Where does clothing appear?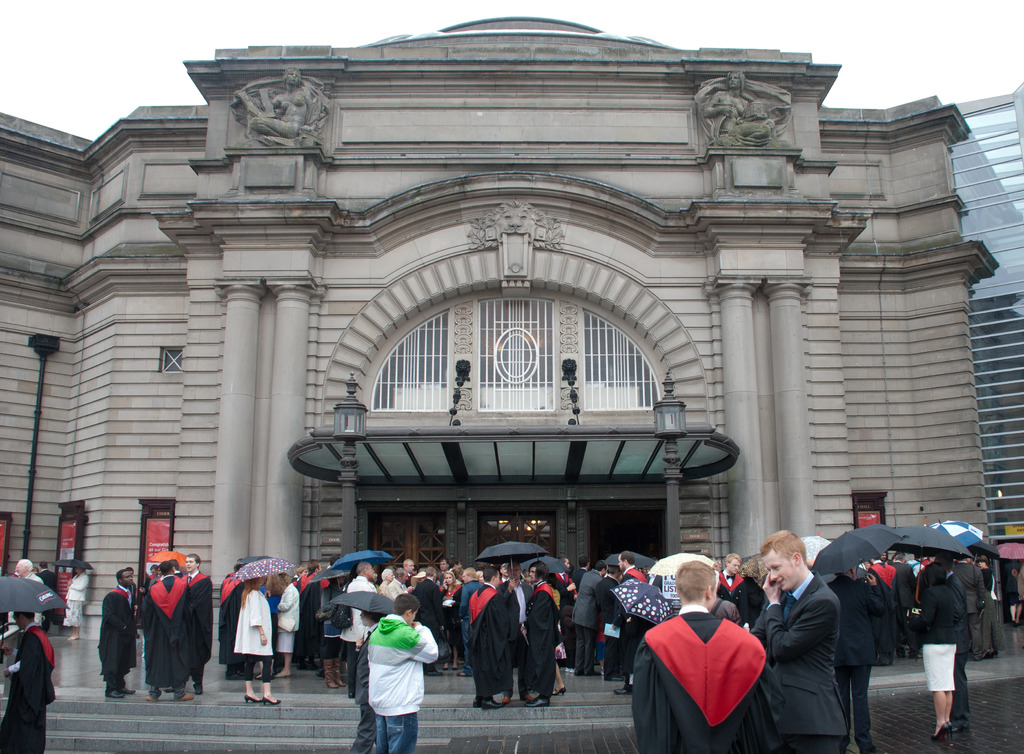
Appears at left=1005, top=559, right=1021, bottom=604.
